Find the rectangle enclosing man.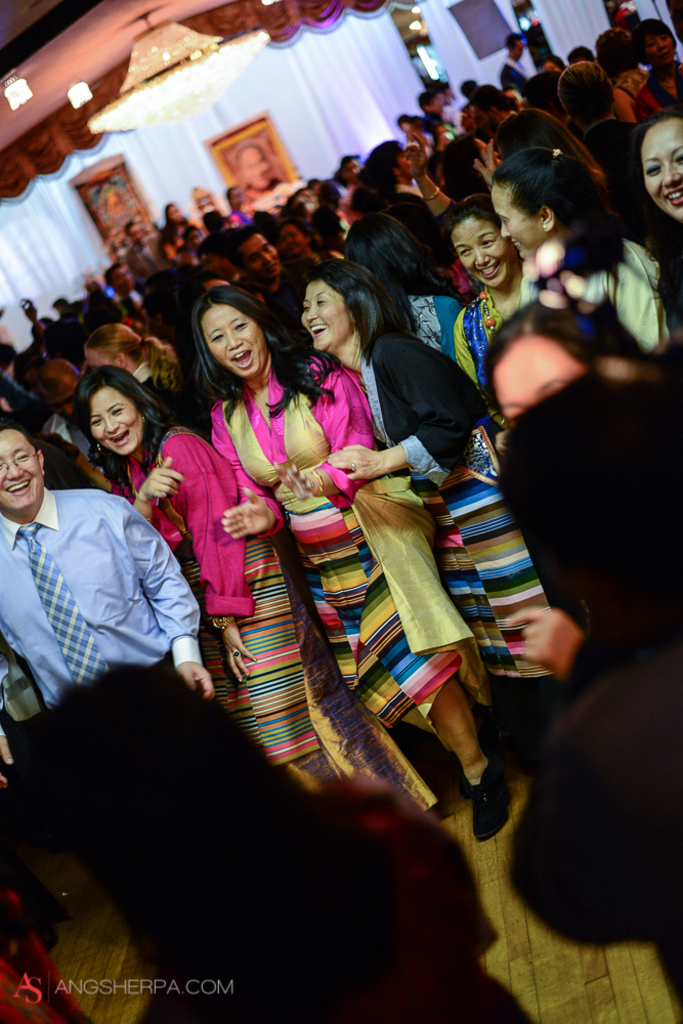
x1=555 y1=56 x2=638 y2=176.
